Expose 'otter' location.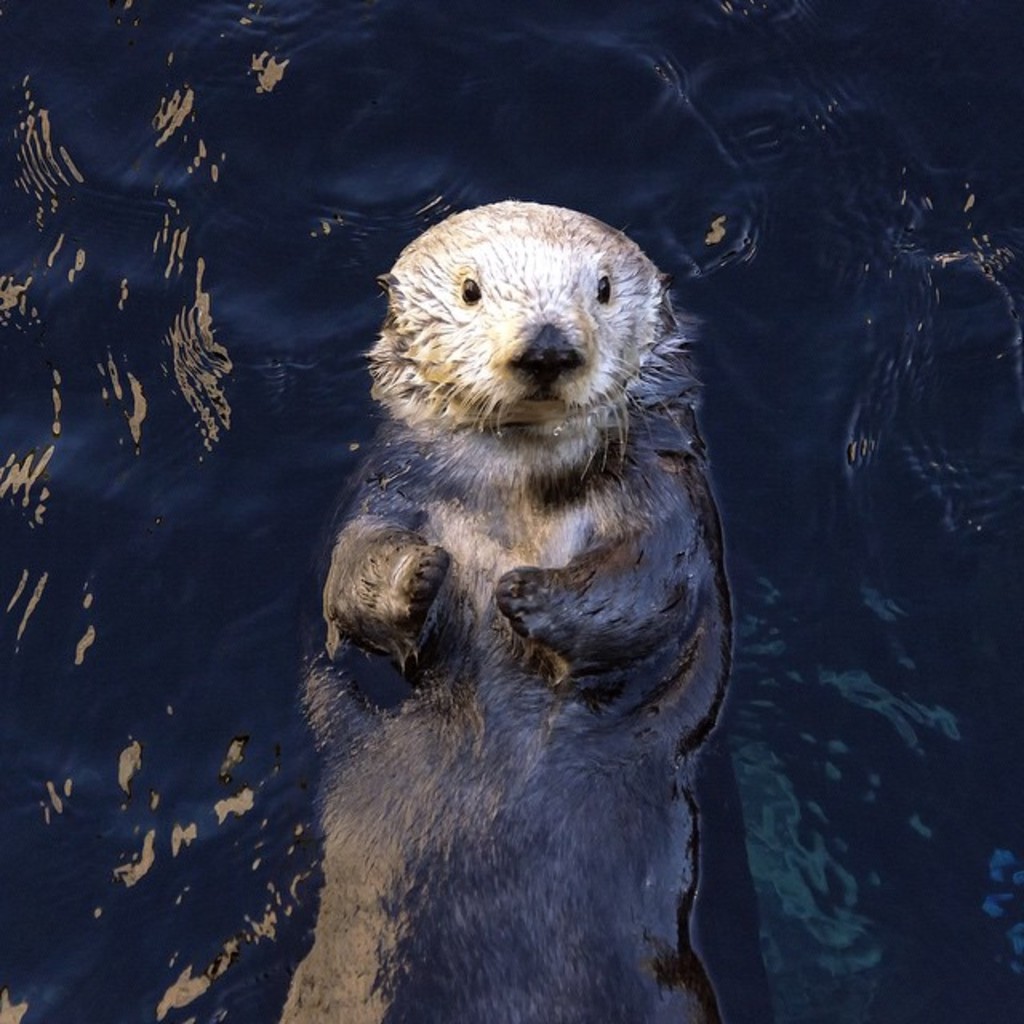
Exposed at BBox(282, 195, 771, 1022).
